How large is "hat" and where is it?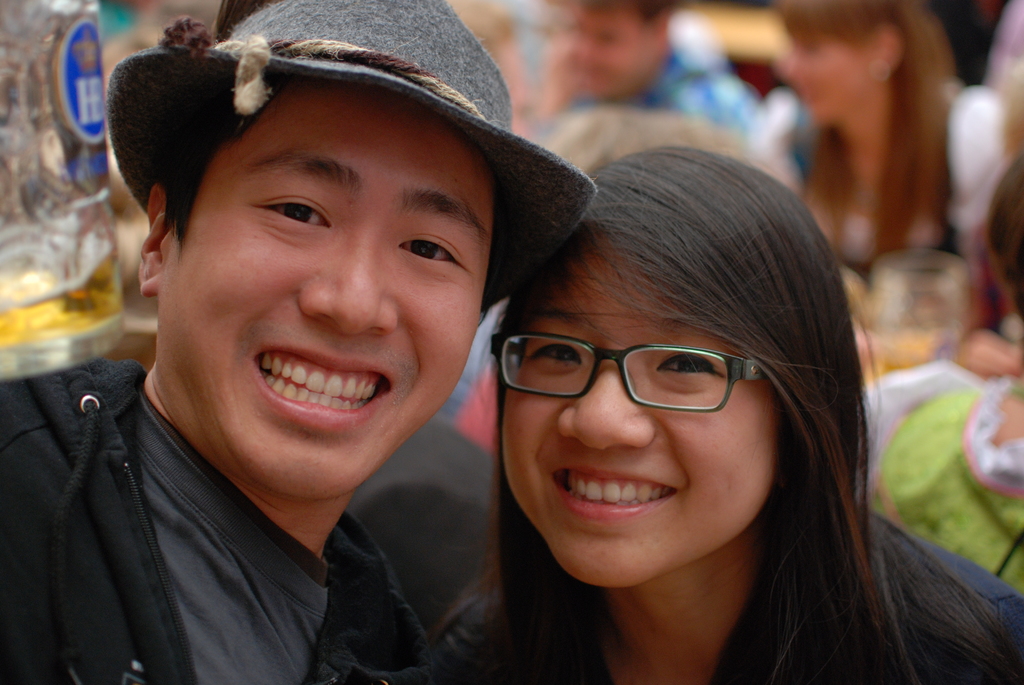
Bounding box: bbox=(106, 0, 595, 311).
